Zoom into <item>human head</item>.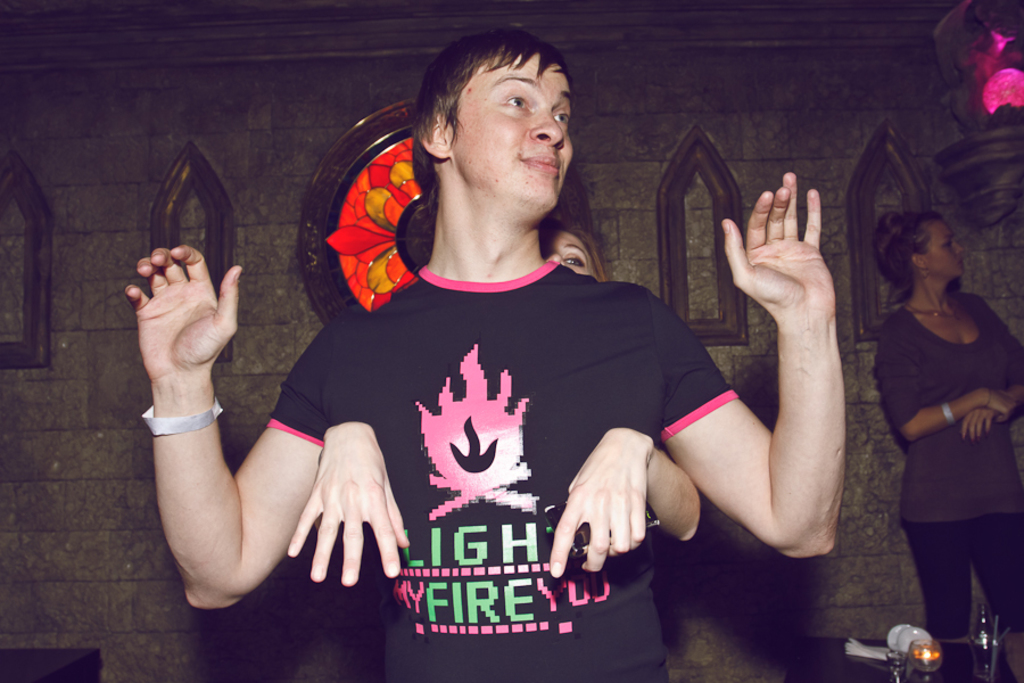
Zoom target: BBox(536, 212, 606, 280).
